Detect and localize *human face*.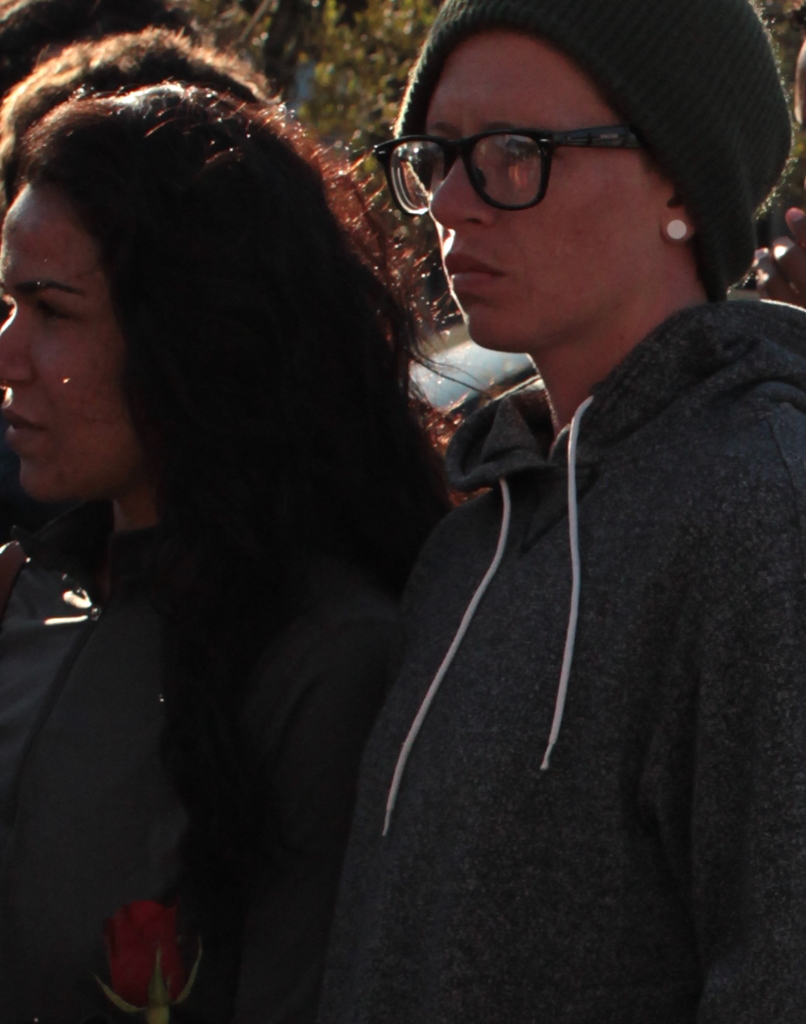
Localized at 0,187,149,503.
